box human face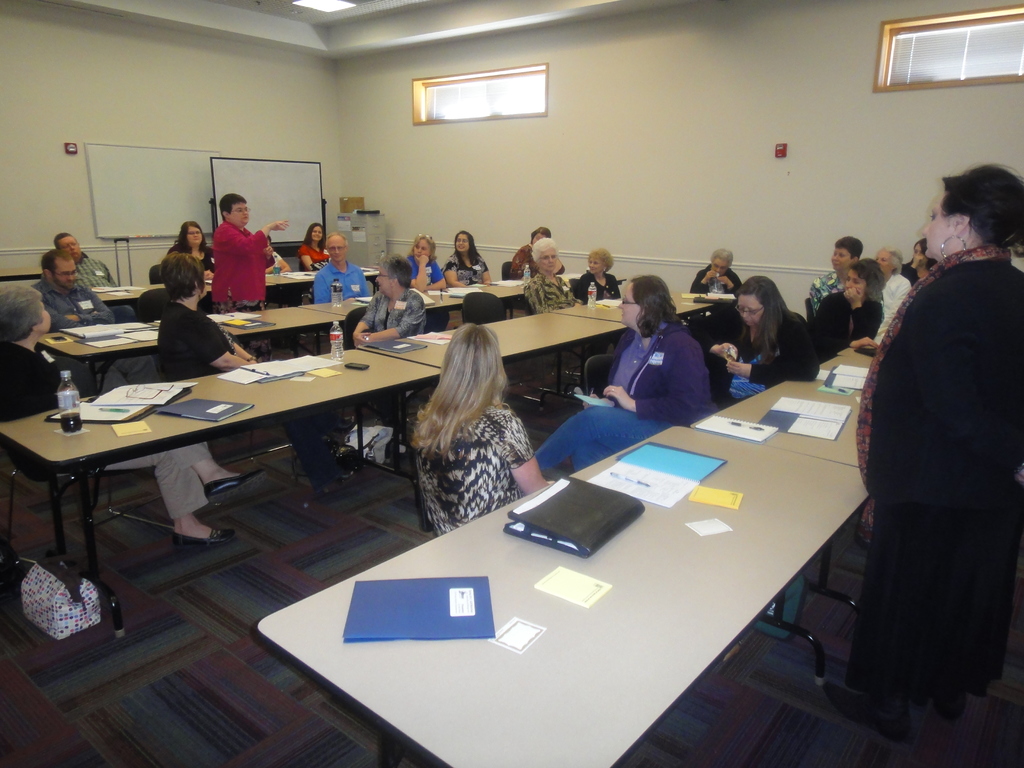
<bbox>712, 257, 730, 276</bbox>
